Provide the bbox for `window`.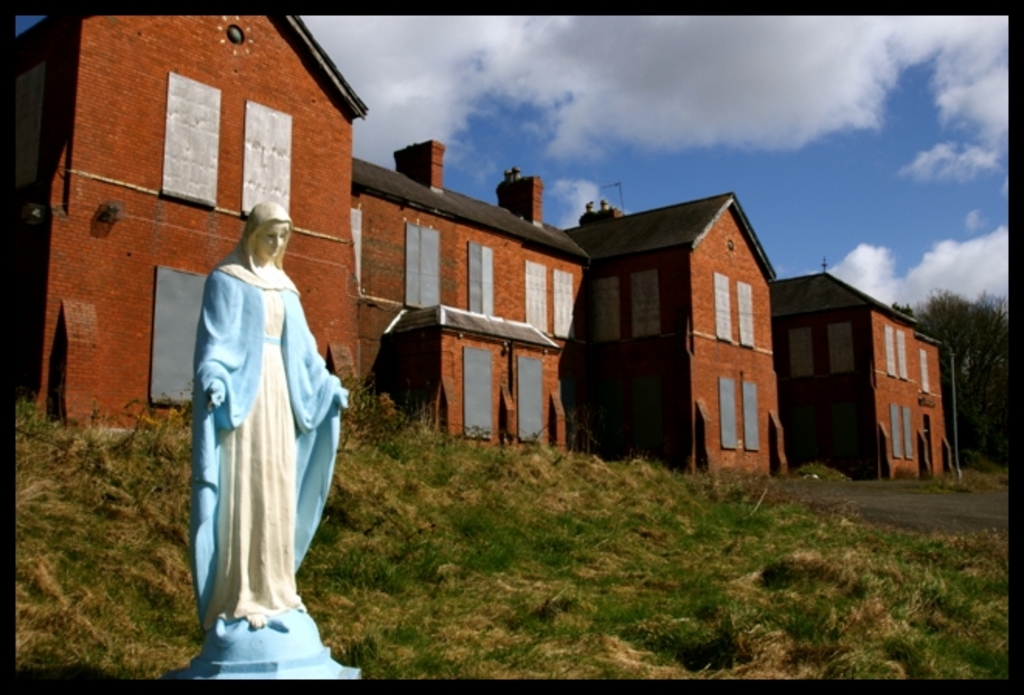
bbox(714, 268, 735, 341).
